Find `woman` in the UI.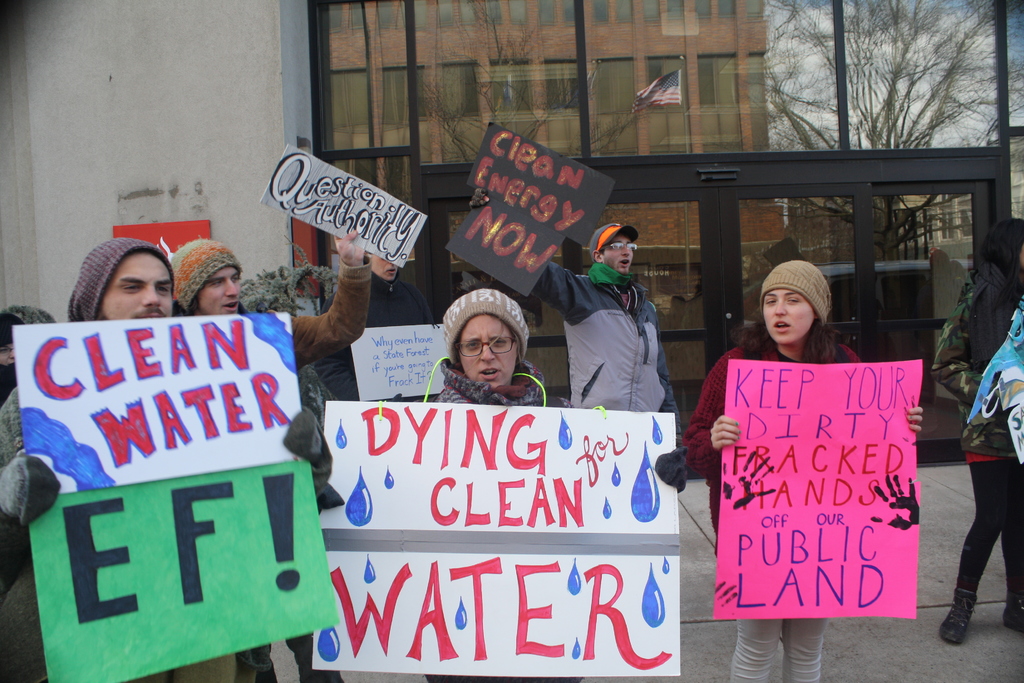
UI element at [x1=943, y1=226, x2=1023, y2=641].
